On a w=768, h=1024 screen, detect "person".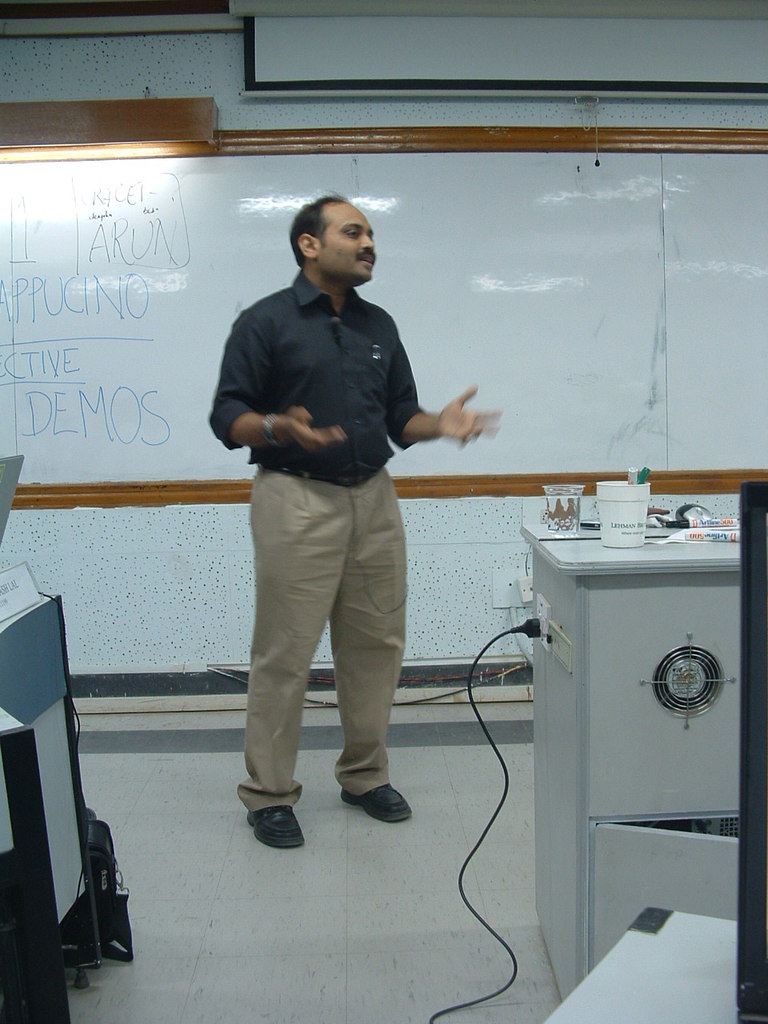
x1=208, y1=223, x2=480, y2=832.
